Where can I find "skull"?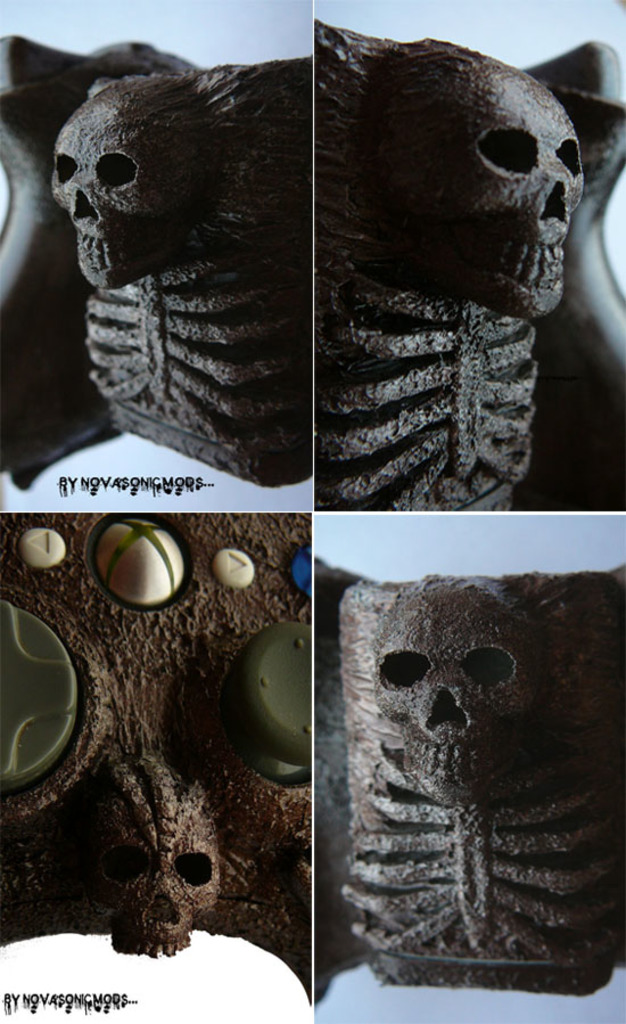
You can find it at 338, 579, 574, 812.
